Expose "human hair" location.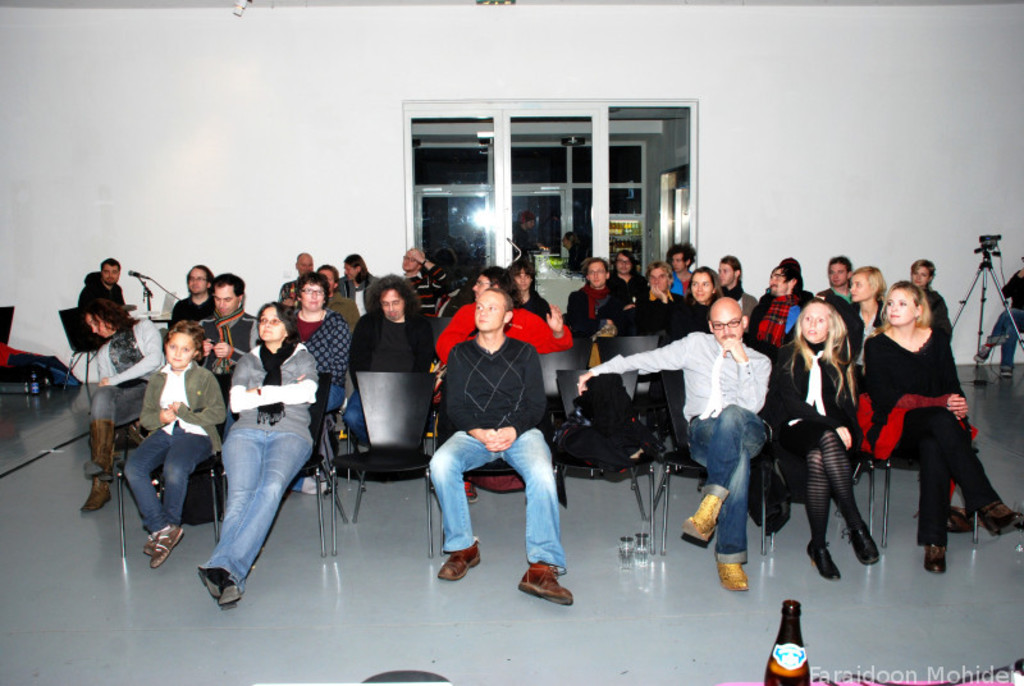
Exposed at [left=911, top=260, right=936, bottom=285].
